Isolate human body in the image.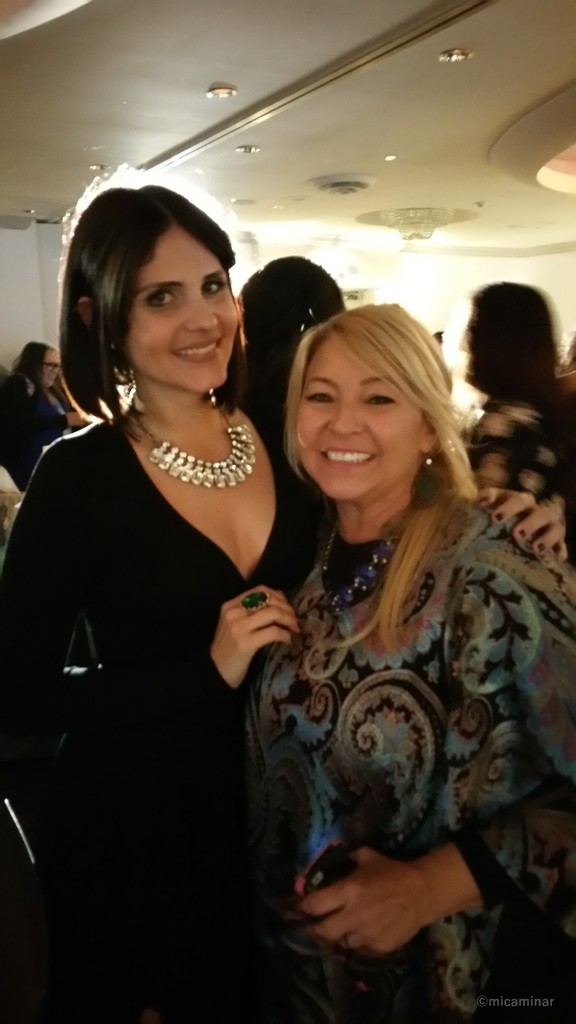
Isolated region: Rect(205, 256, 534, 982).
